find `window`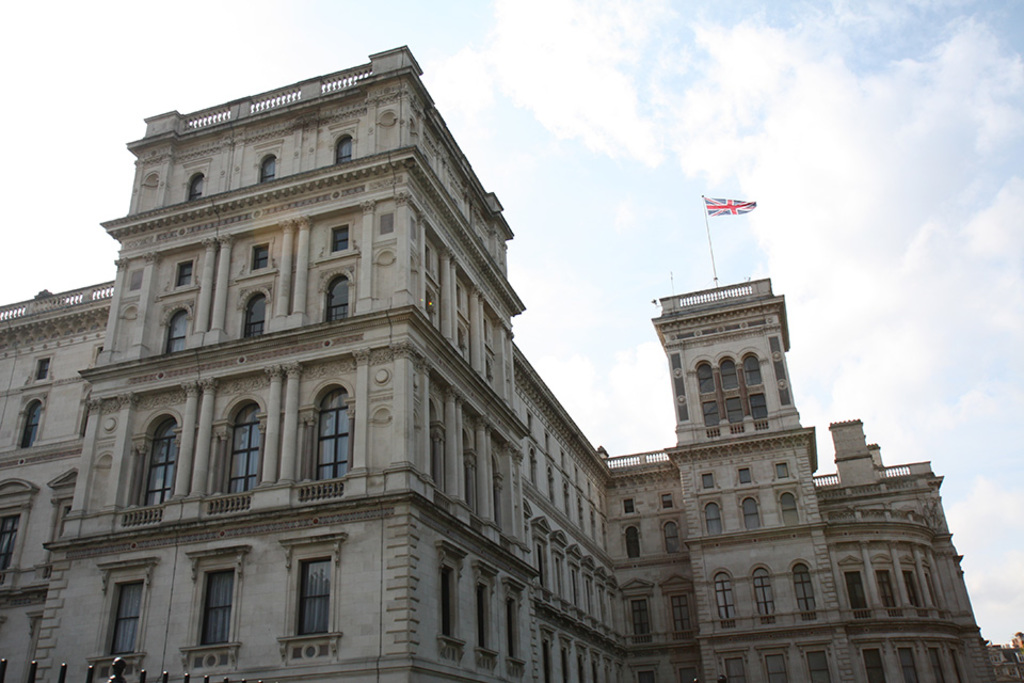
bbox=[898, 561, 925, 616]
